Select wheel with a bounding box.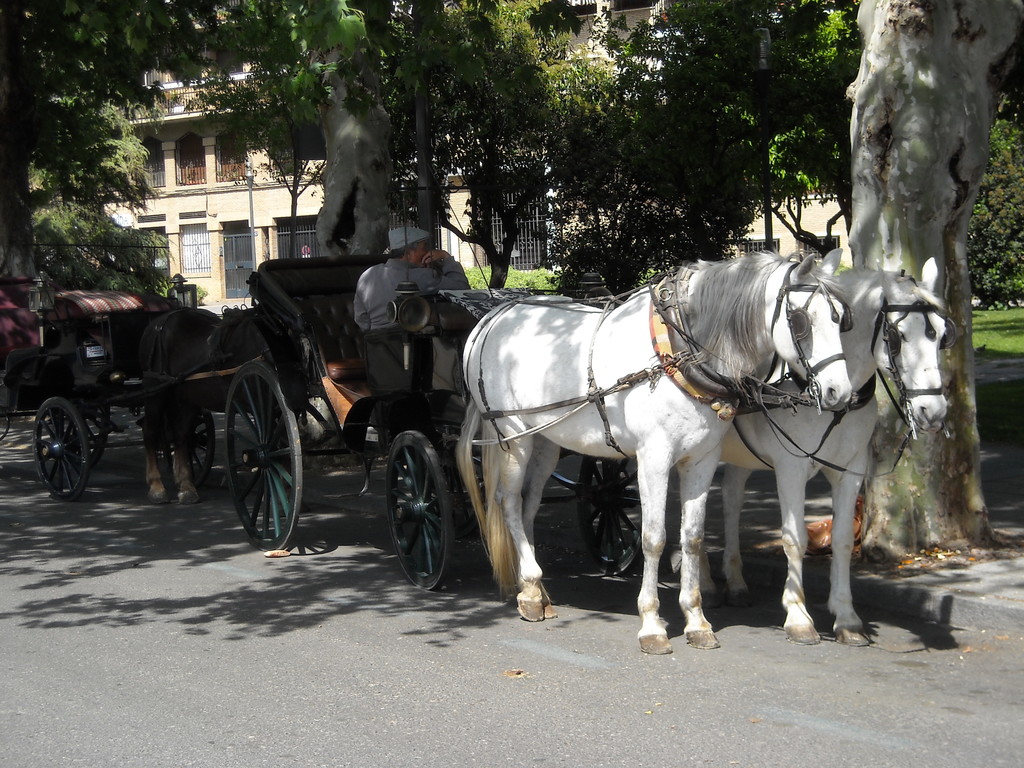
17,388,92,499.
